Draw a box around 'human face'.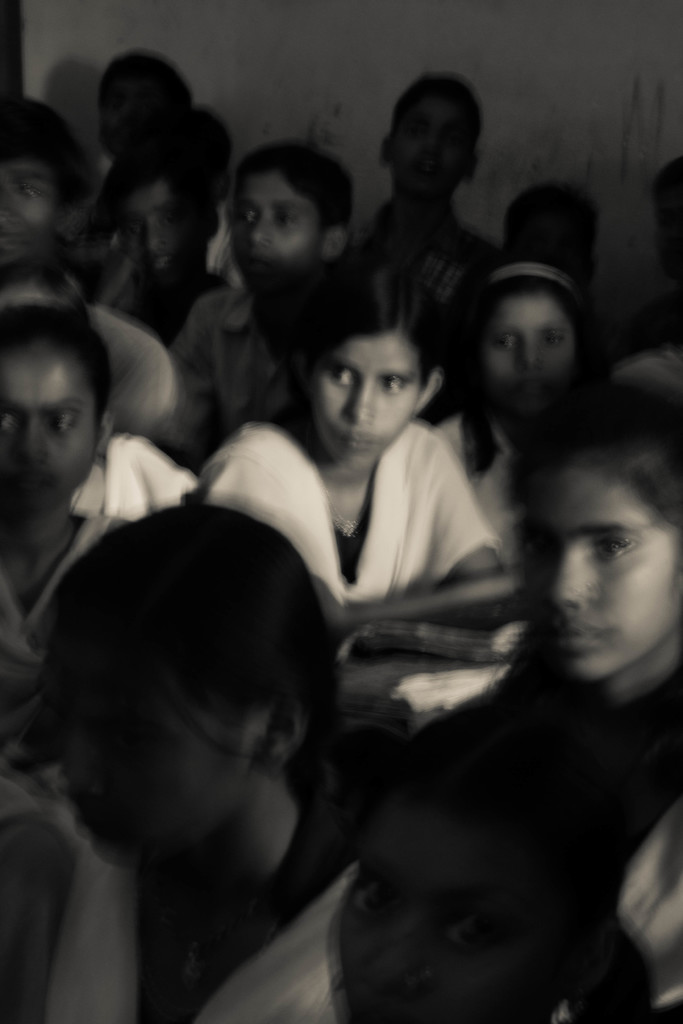
left=0, top=152, right=68, bottom=266.
